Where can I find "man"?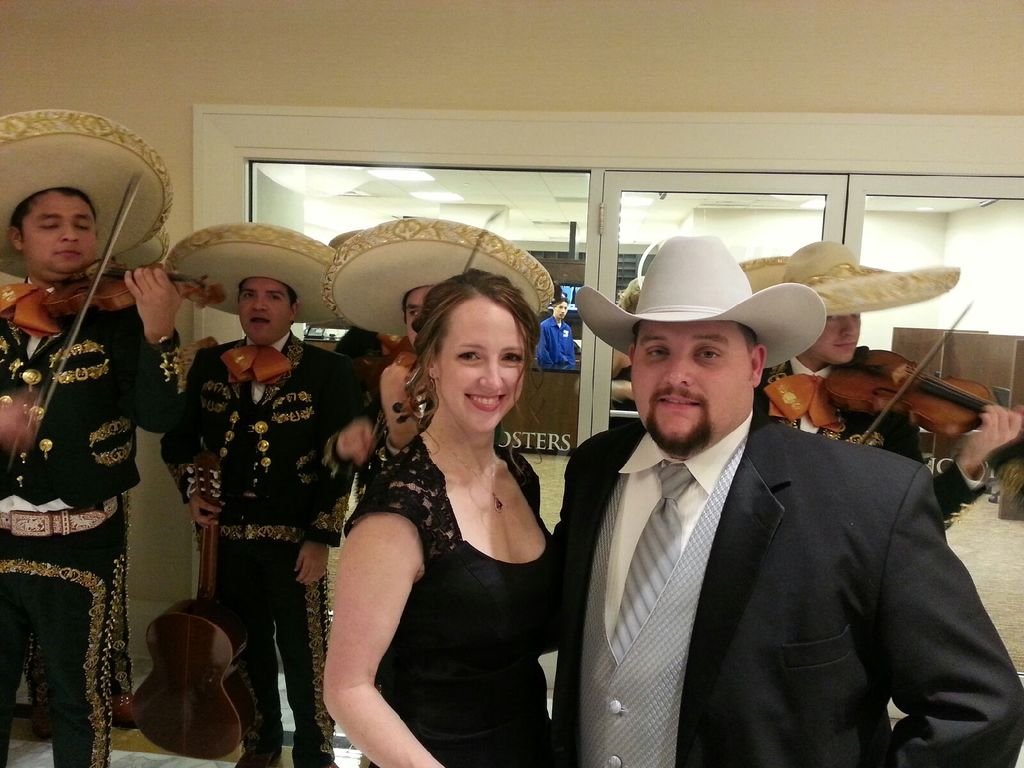
You can find it at region(321, 287, 437, 767).
